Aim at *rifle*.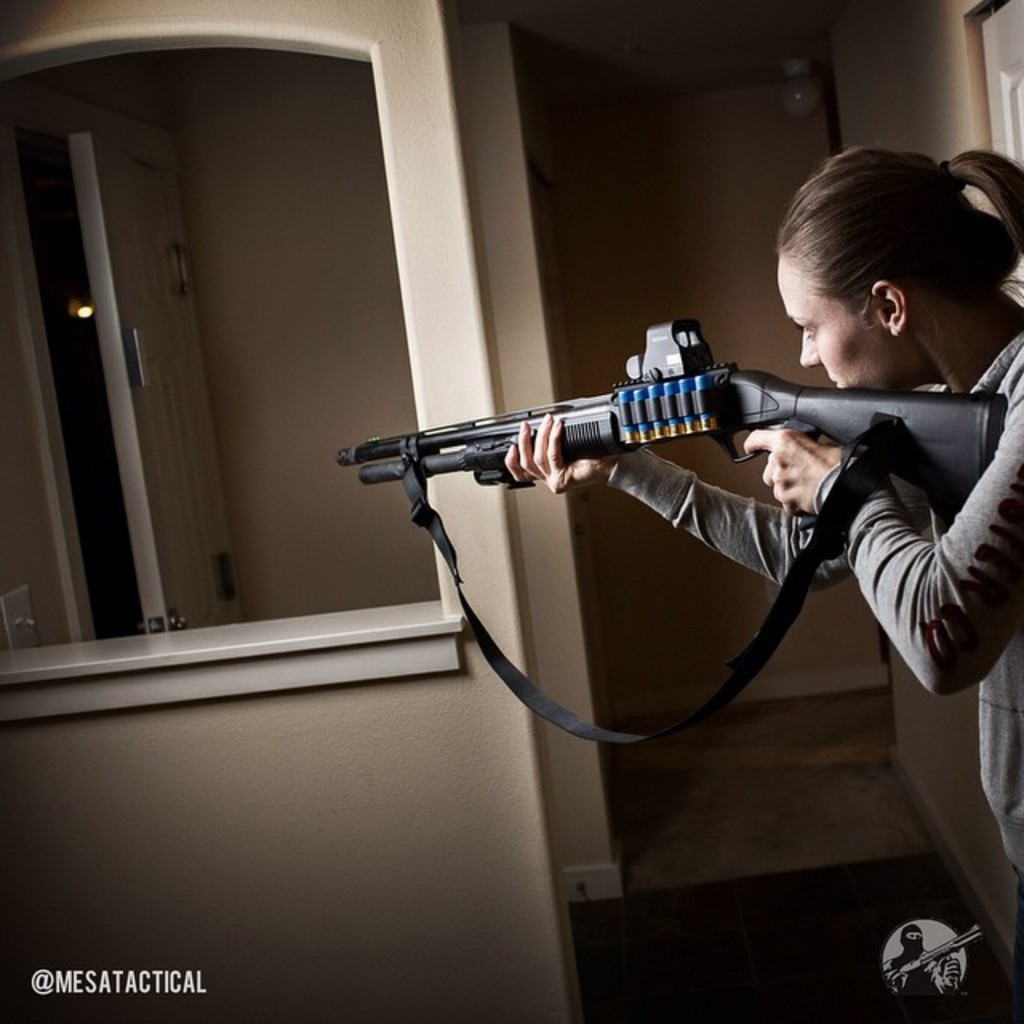
Aimed at left=342, top=315, right=1002, bottom=525.
